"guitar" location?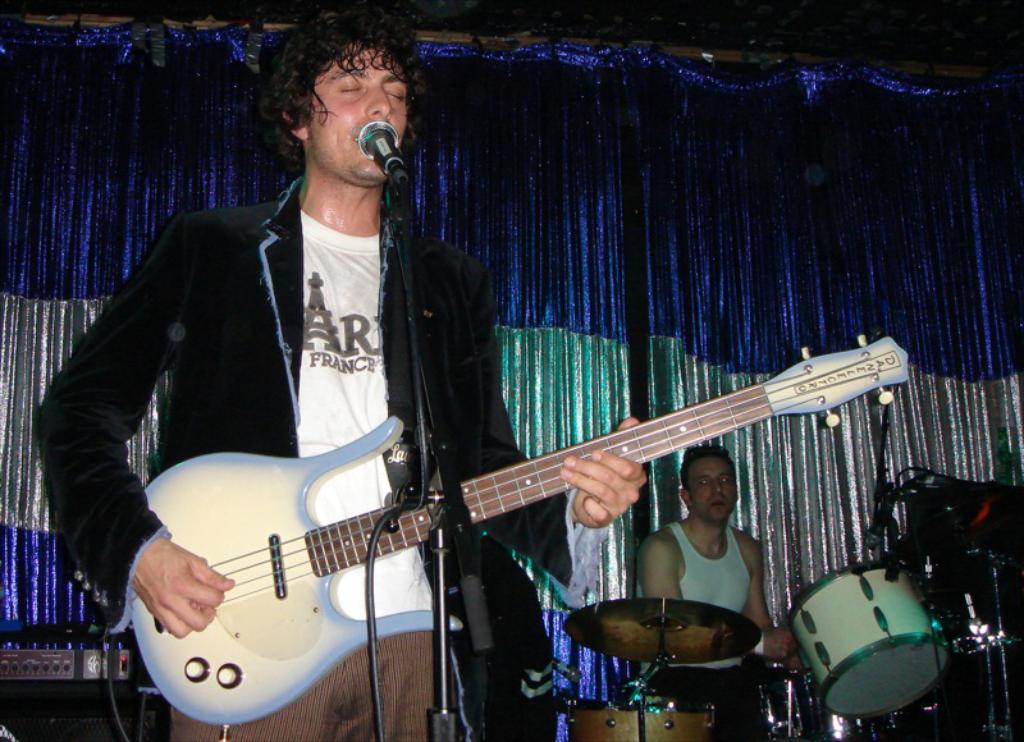
box(134, 336, 908, 728)
